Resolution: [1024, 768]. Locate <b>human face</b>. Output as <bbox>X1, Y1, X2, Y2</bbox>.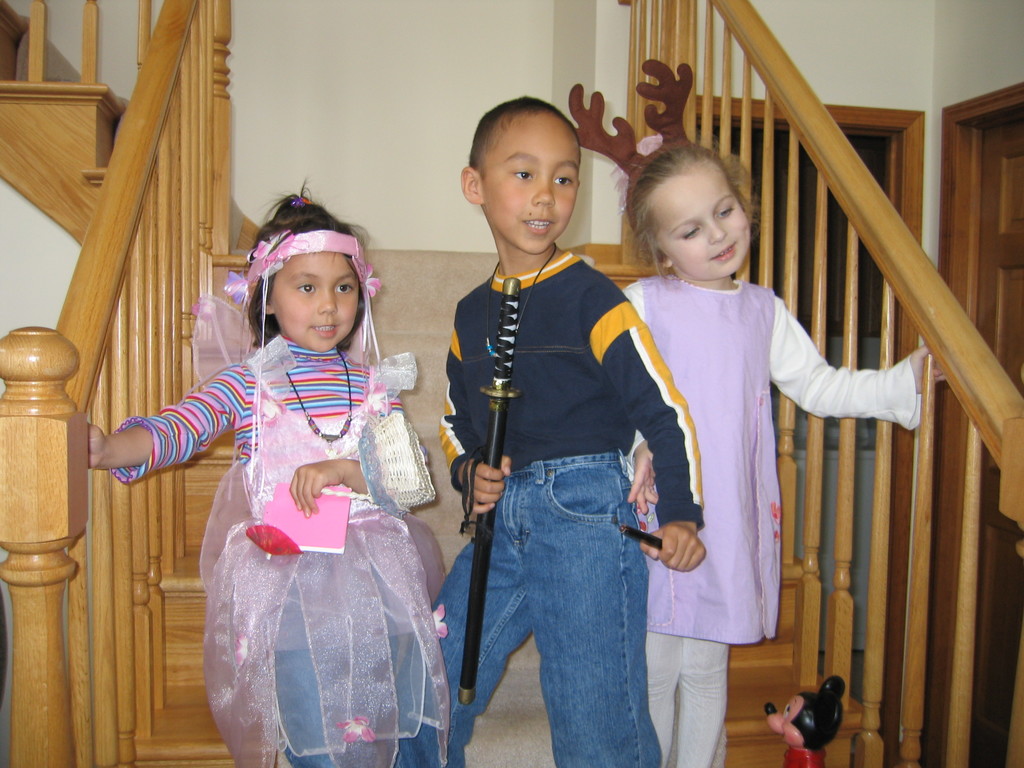
<bbox>652, 155, 751, 282</bbox>.
